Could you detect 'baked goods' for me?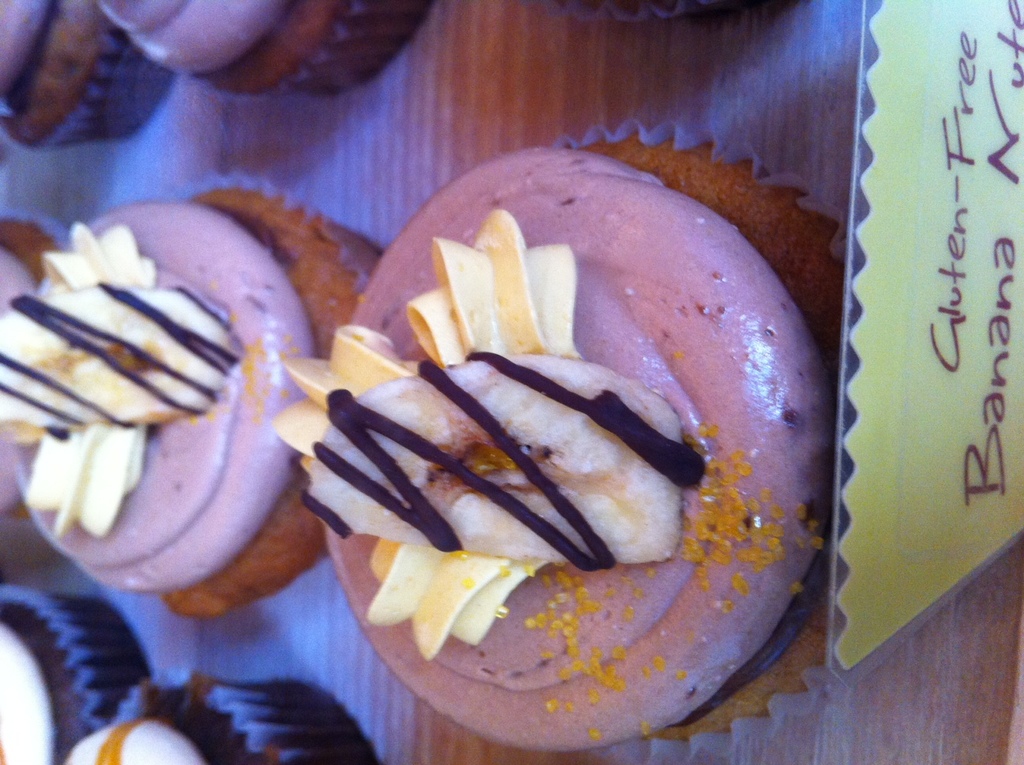
Detection result: <region>91, 0, 427, 98</region>.
